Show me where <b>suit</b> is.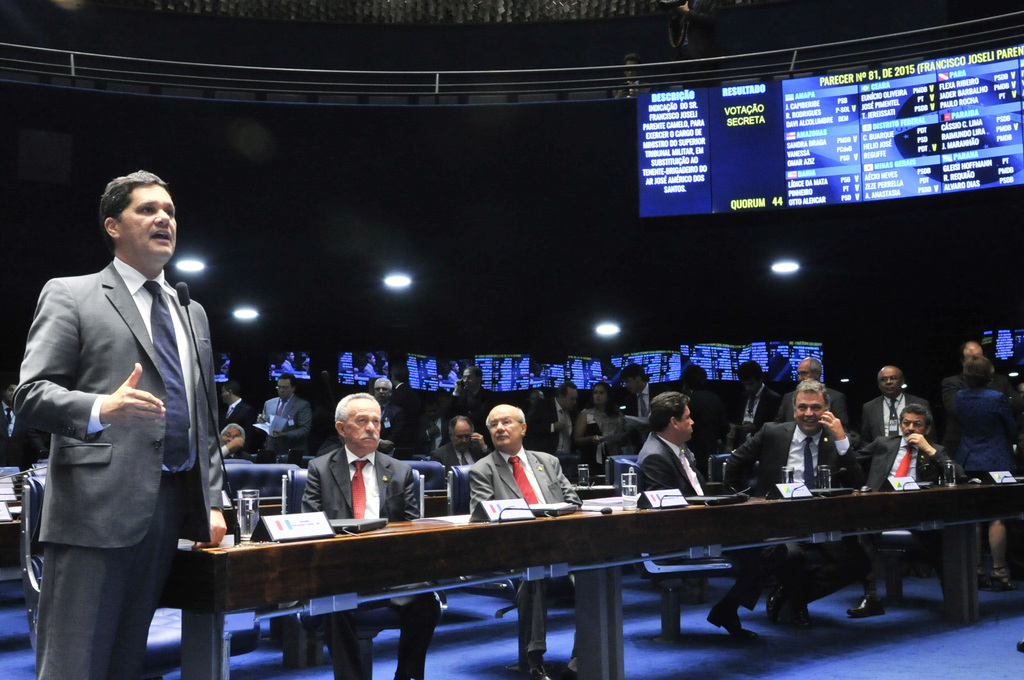
<b>suit</b> is at left=216, top=400, right=254, bottom=460.
